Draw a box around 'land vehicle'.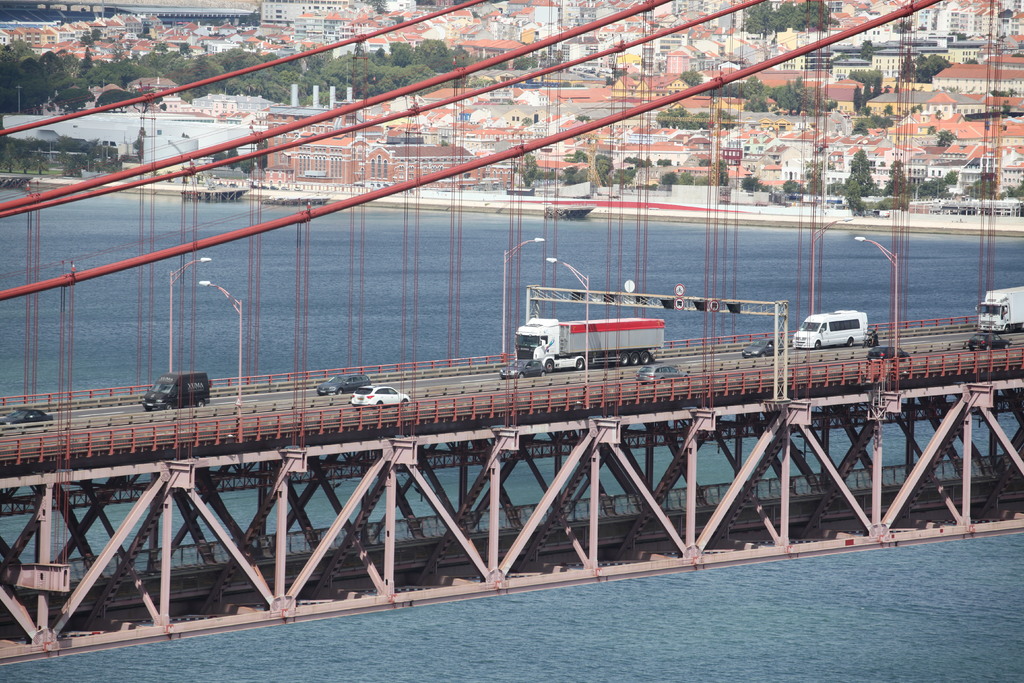
(left=352, top=389, right=411, bottom=410).
